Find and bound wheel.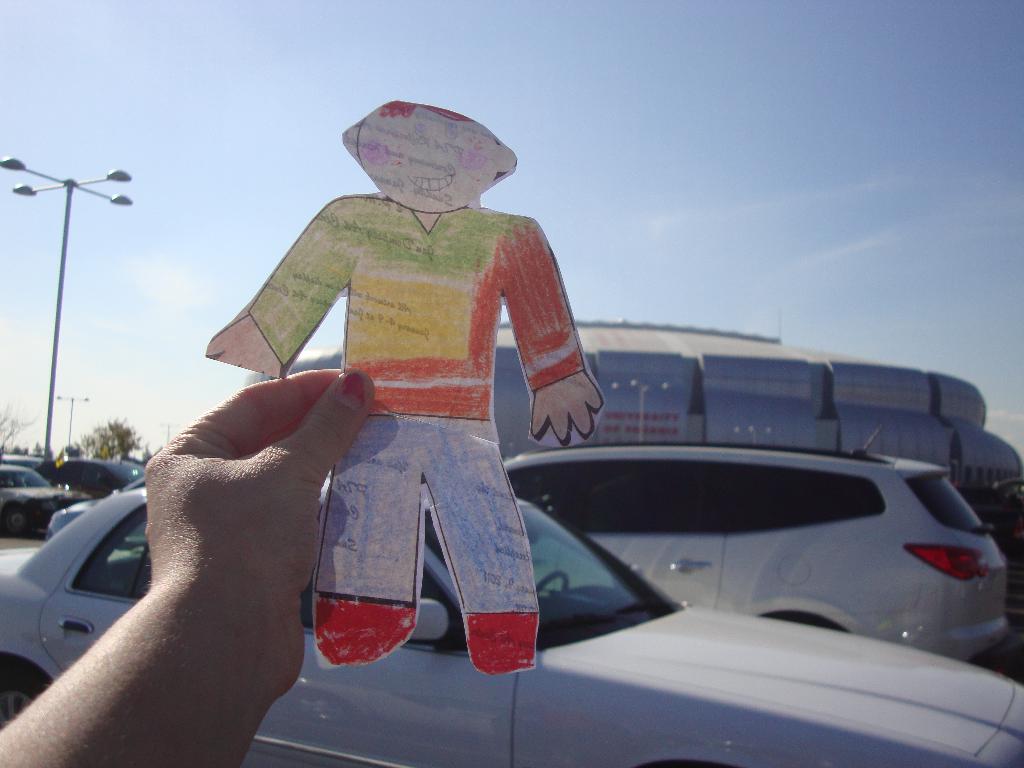
Bound: BBox(0, 678, 47, 732).
